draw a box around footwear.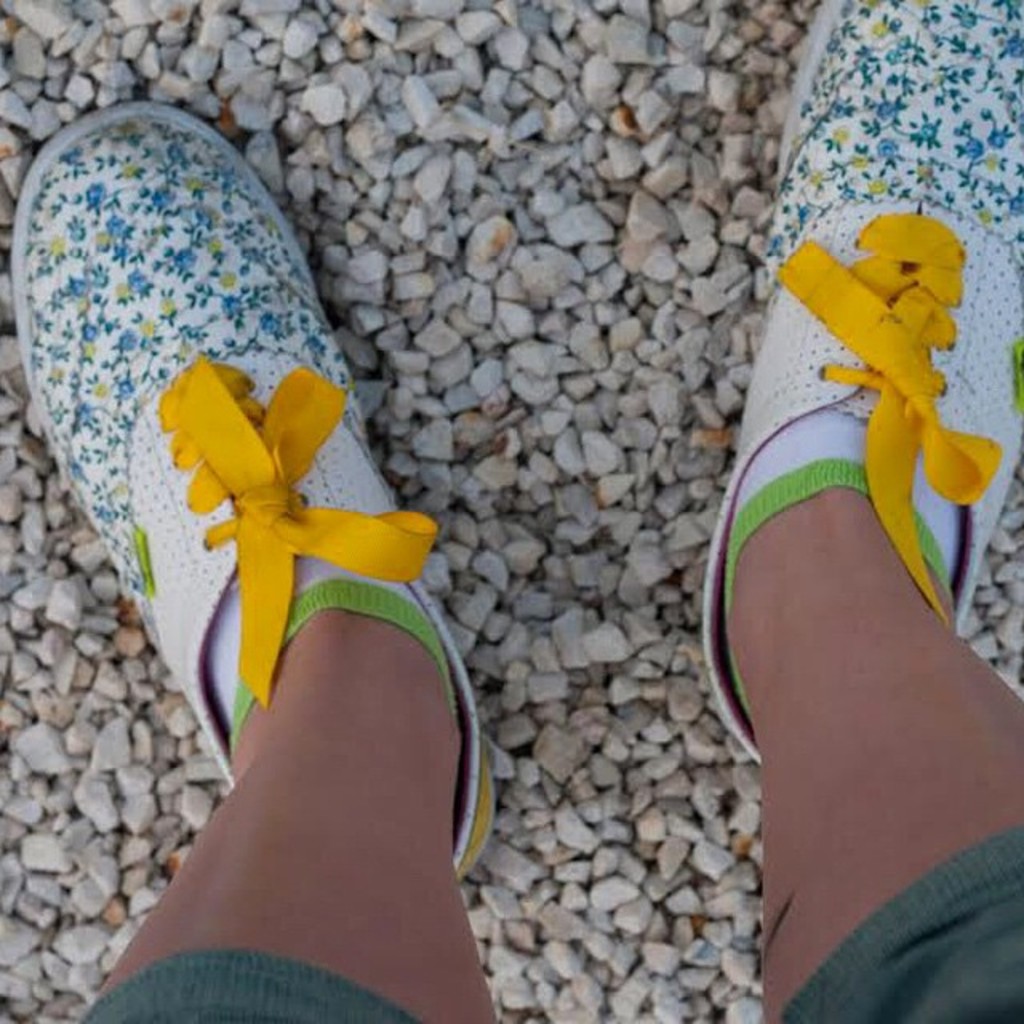
select_region(701, 0, 1022, 762).
